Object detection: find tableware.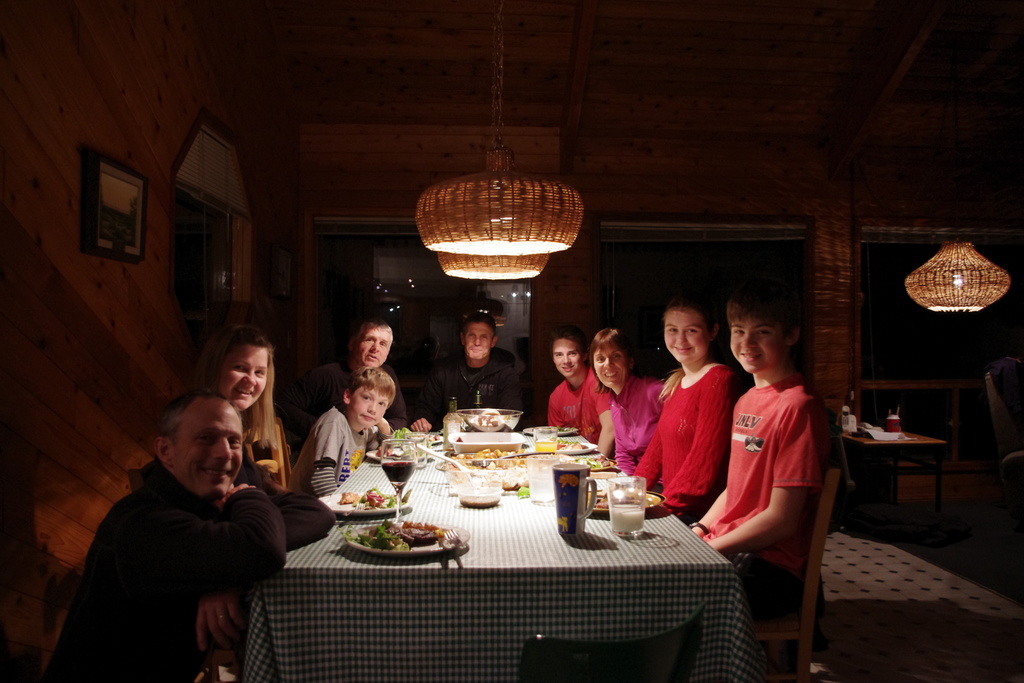
[x1=380, y1=436, x2=418, y2=524].
